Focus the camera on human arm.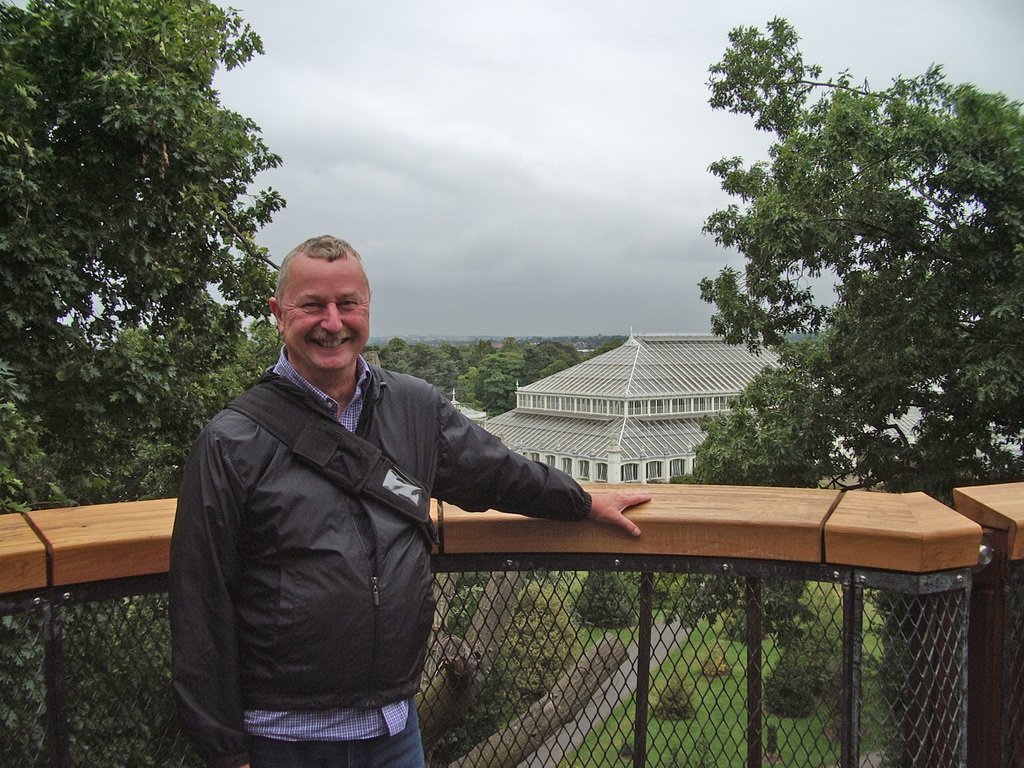
Focus region: 177, 444, 255, 767.
